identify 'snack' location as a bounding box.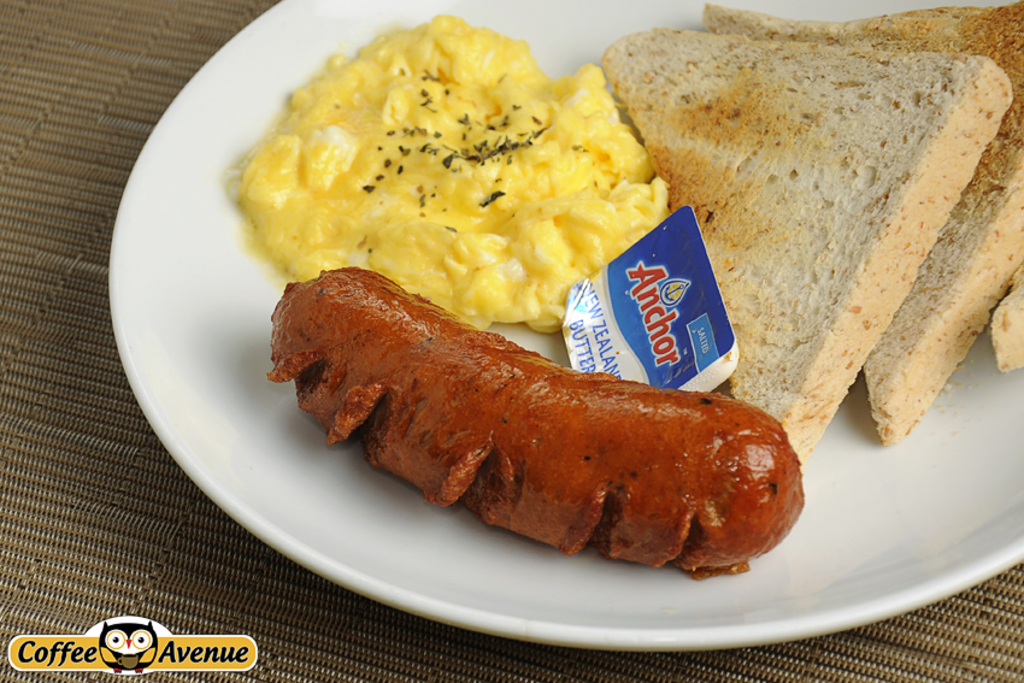
(259, 261, 805, 576).
